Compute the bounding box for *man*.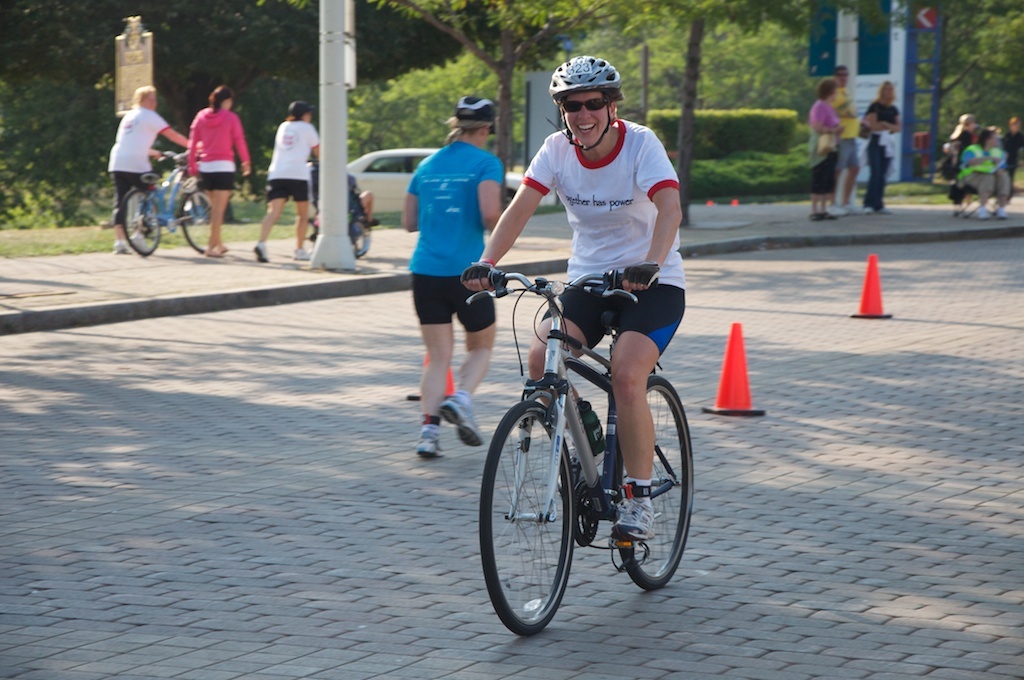
(x1=832, y1=67, x2=863, y2=212).
